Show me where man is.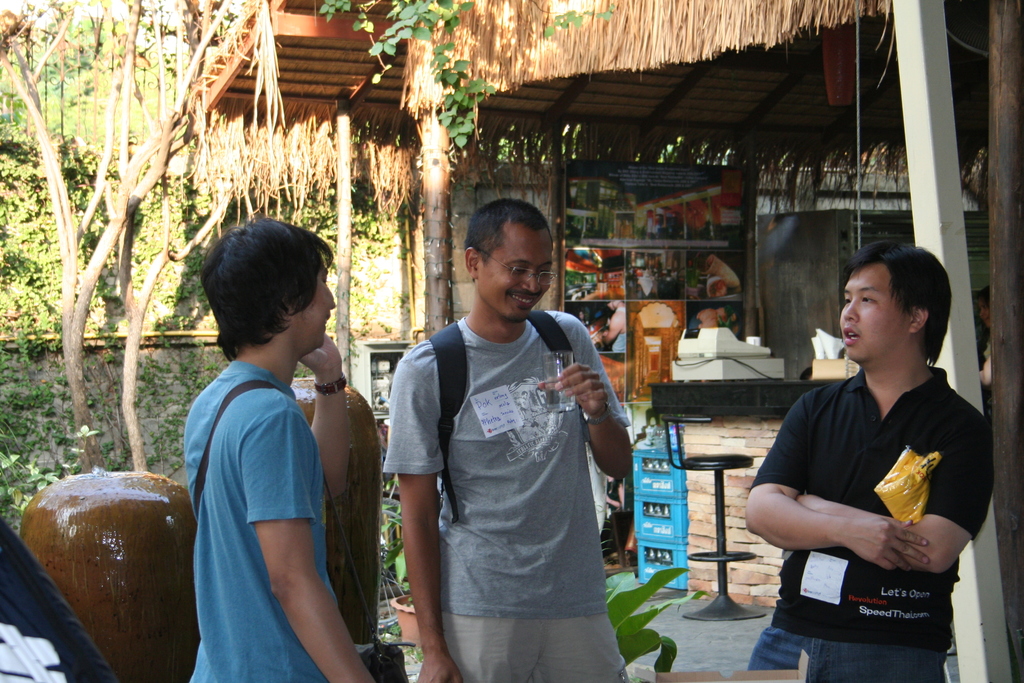
man is at BBox(744, 238, 1000, 682).
